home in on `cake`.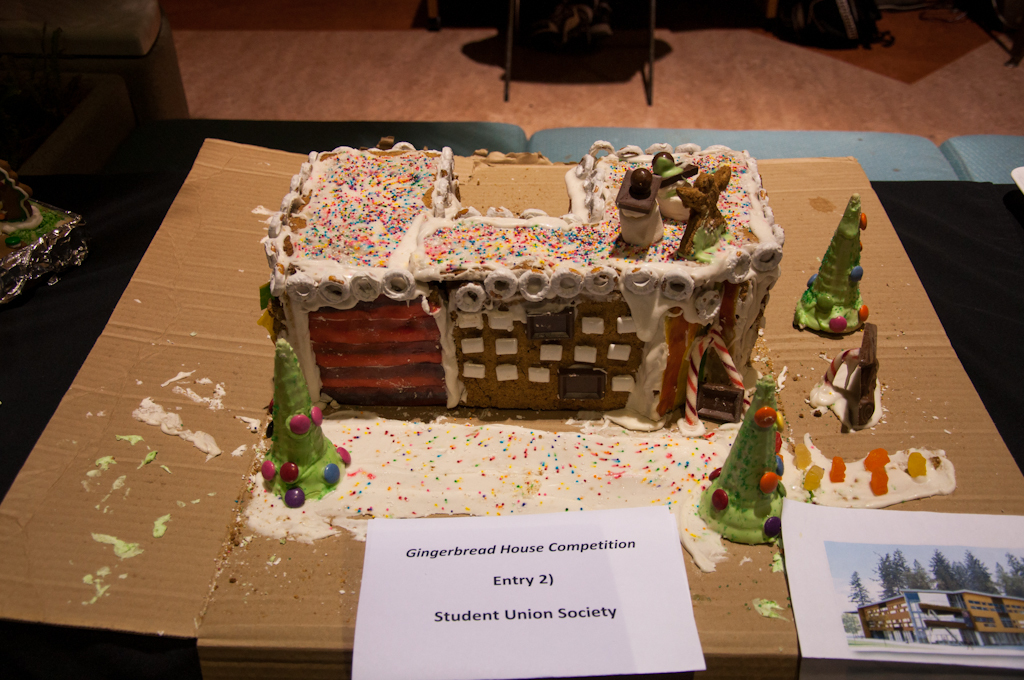
Homed in at select_region(256, 132, 785, 421).
